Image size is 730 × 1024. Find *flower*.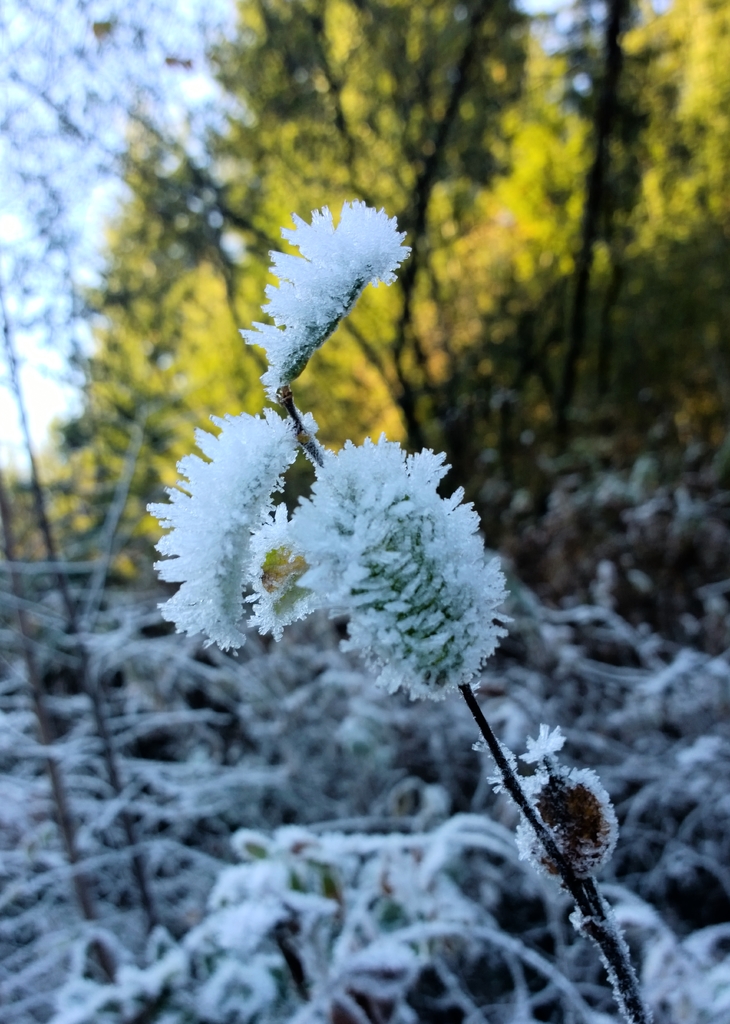
pyautogui.locateOnScreen(246, 173, 404, 396).
